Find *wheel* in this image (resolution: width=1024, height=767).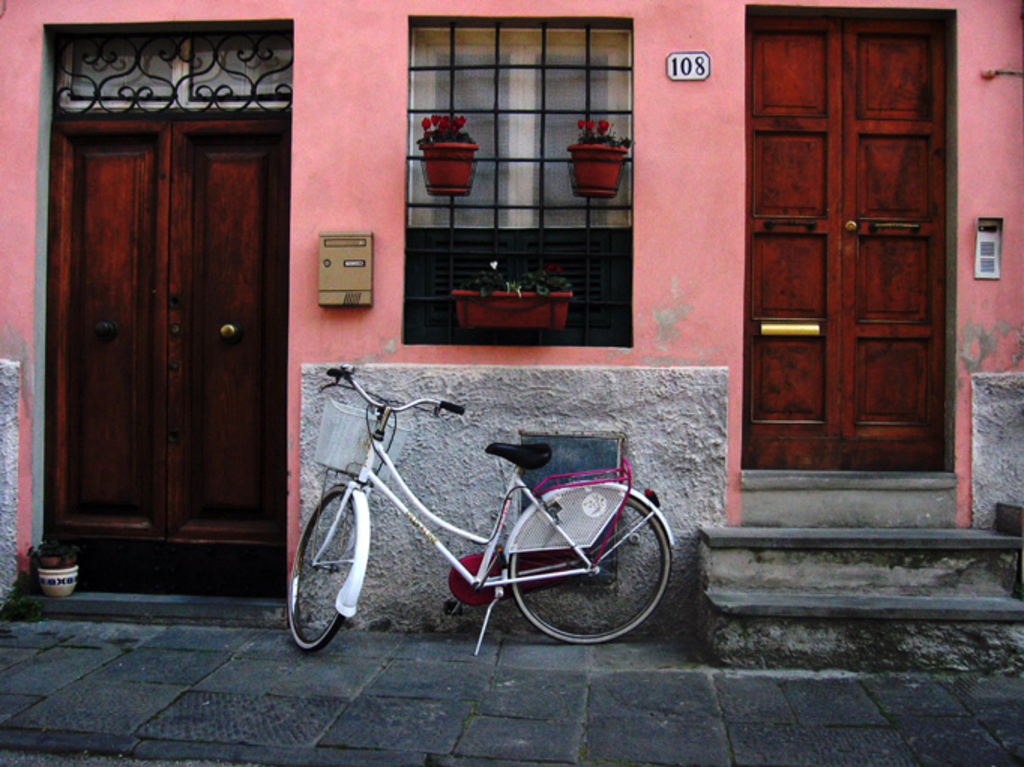
crop(503, 486, 670, 636).
